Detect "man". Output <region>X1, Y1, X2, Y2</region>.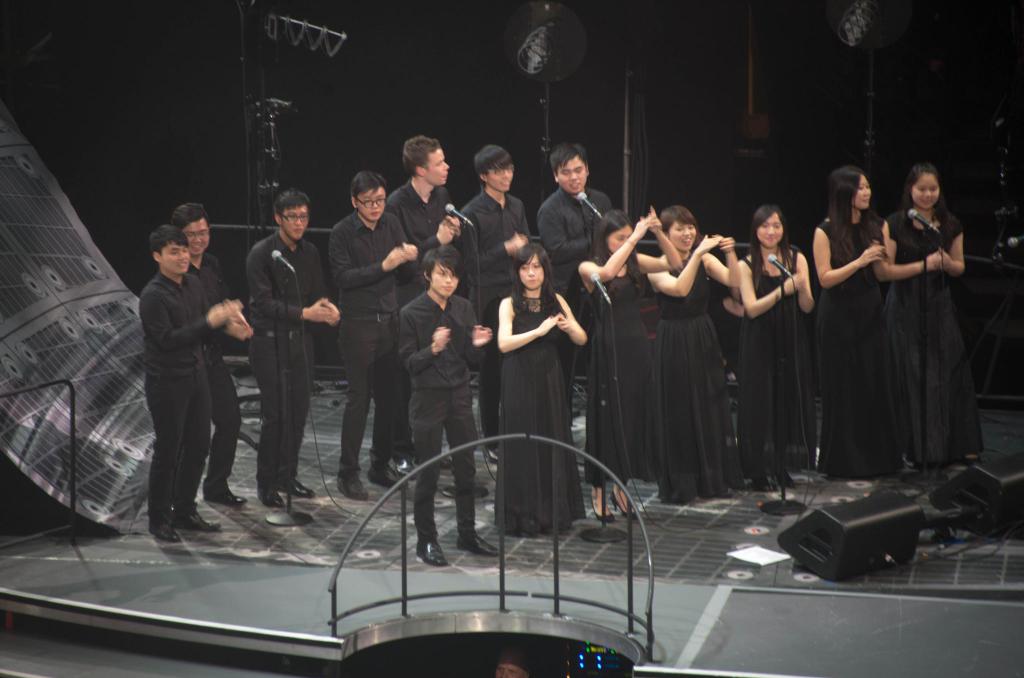
<region>166, 205, 257, 534</region>.
